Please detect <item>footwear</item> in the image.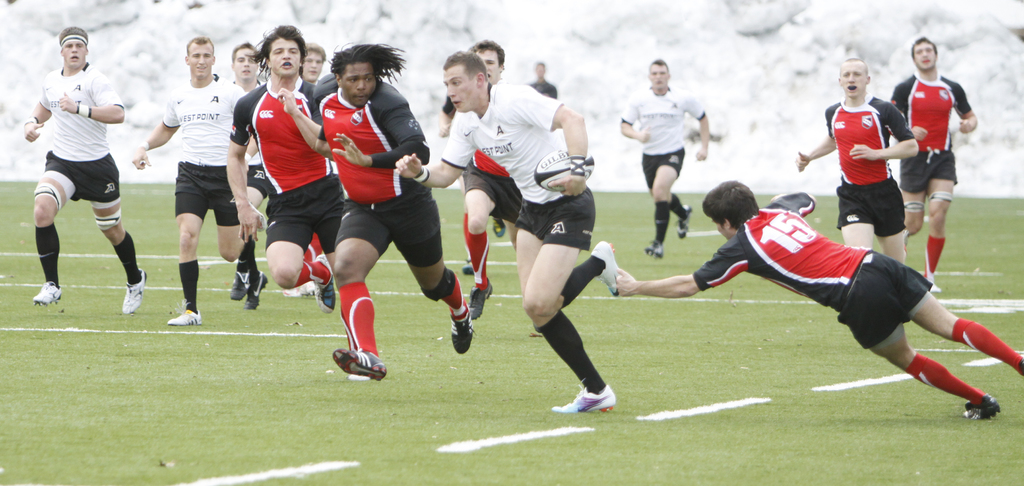
[168, 303, 200, 326].
